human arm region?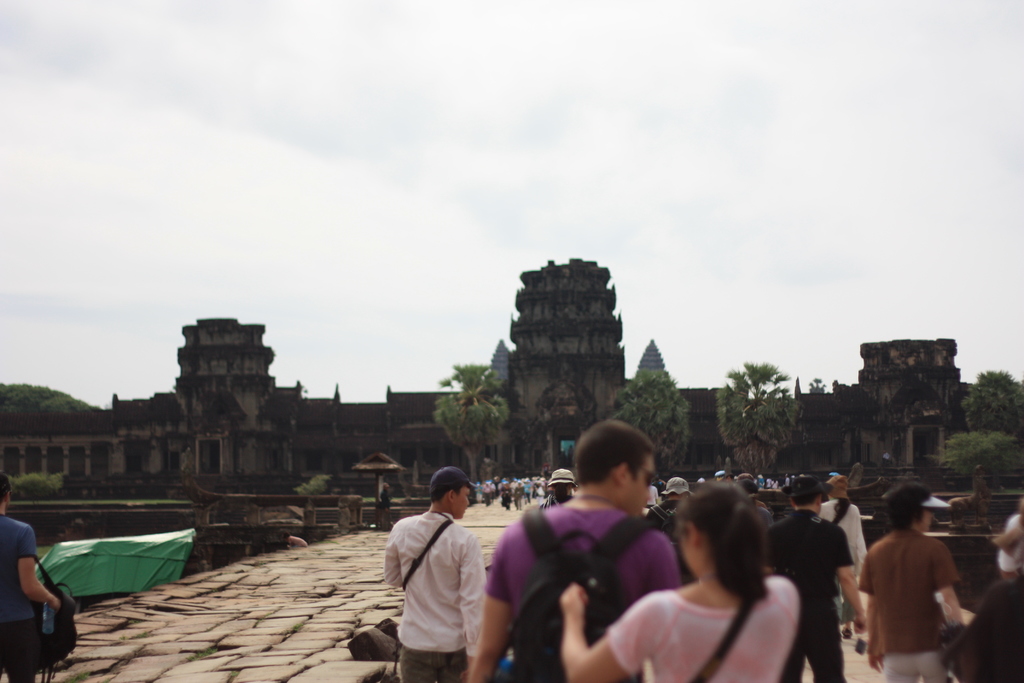
x1=835, y1=523, x2=863, y2=636
